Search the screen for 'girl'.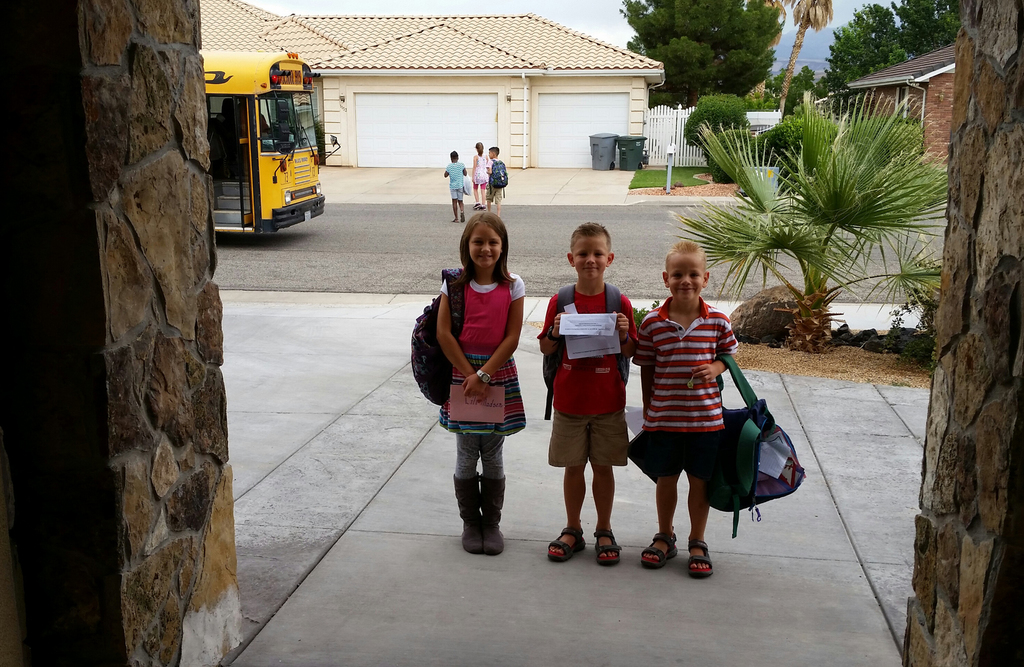
Found at crop(470, 140, 492, 204).
